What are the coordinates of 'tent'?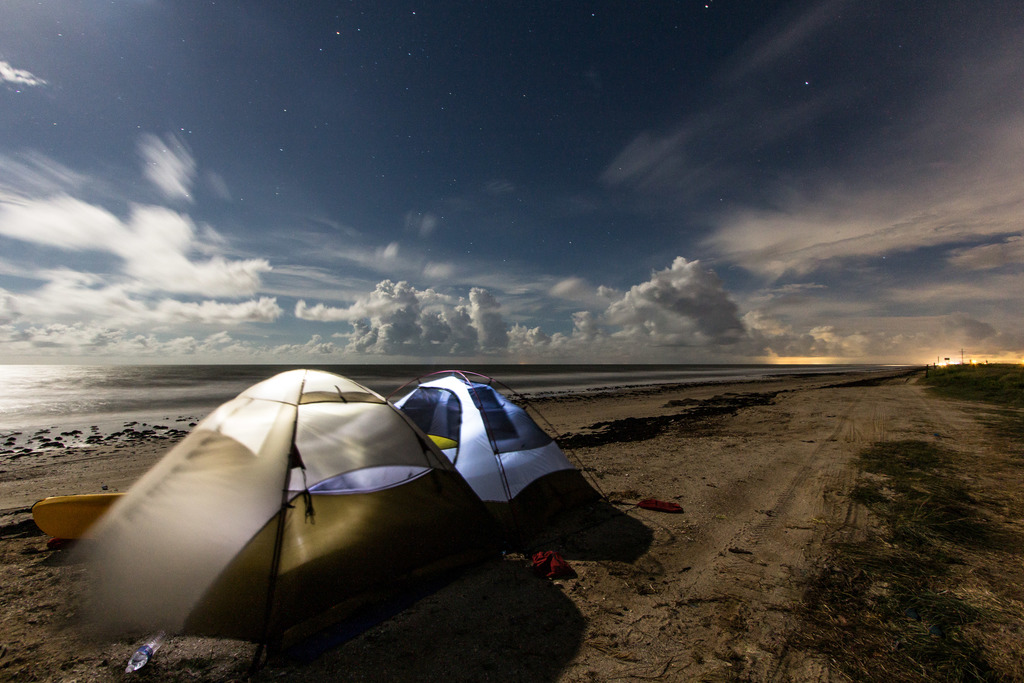
<box>400,356,605,514</box>.
